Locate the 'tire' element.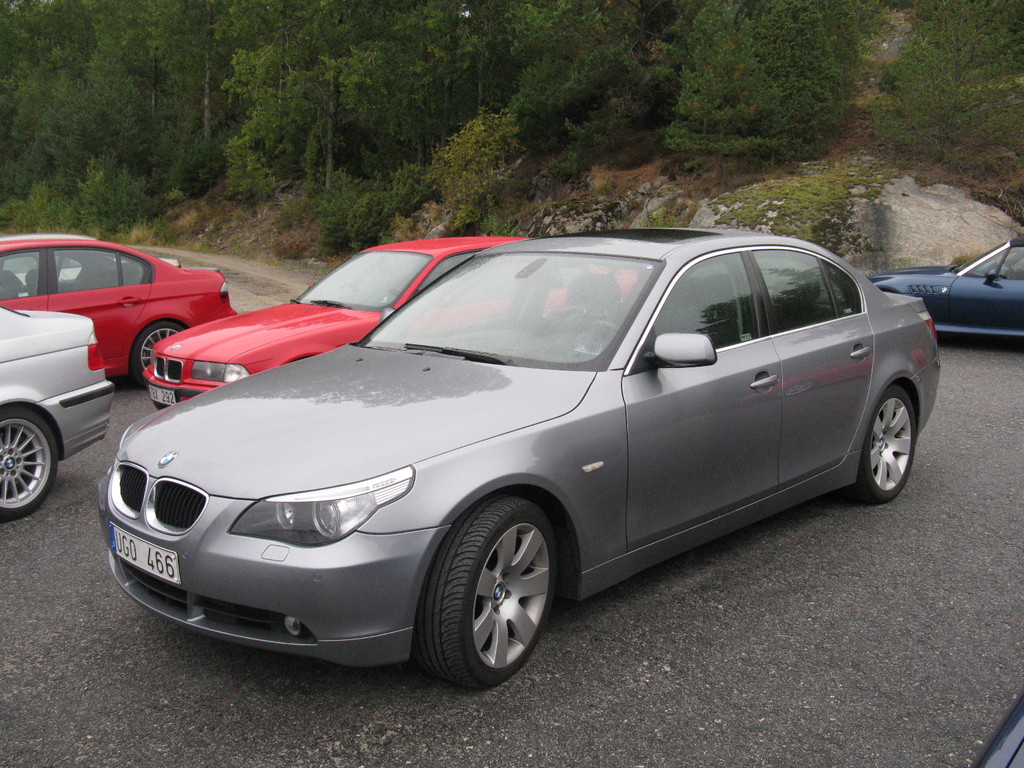
Element bbox: Rect(0, 406, 60, 522).
